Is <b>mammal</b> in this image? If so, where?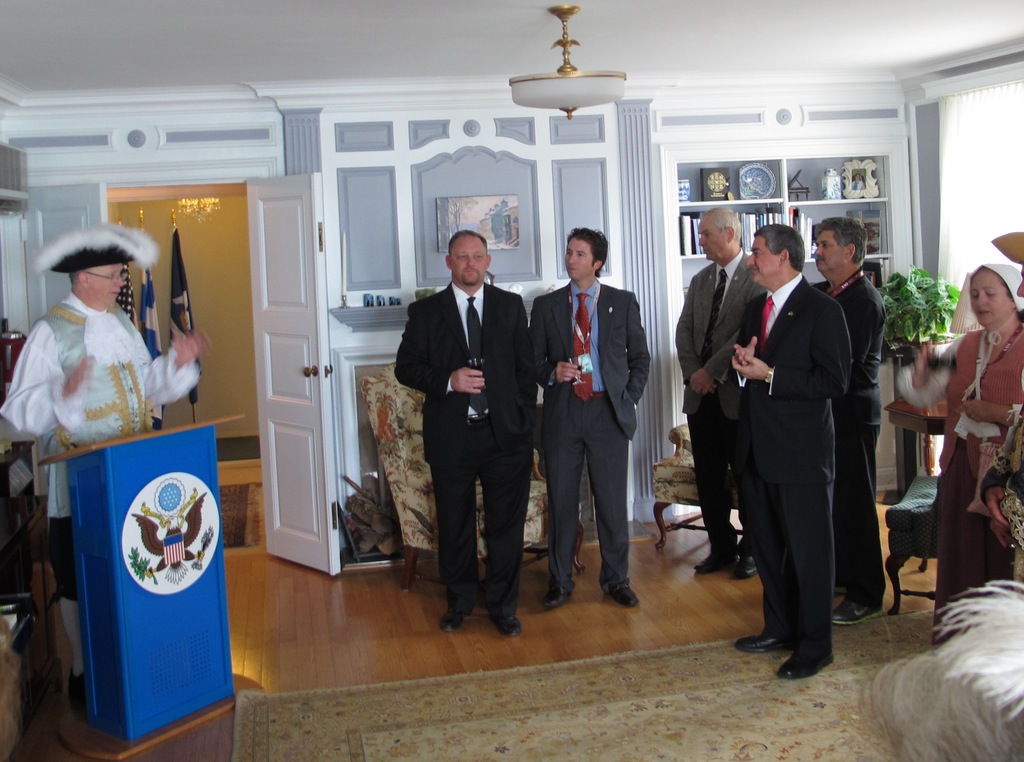
Yes, at Rect(673, 196, 773, 575).
